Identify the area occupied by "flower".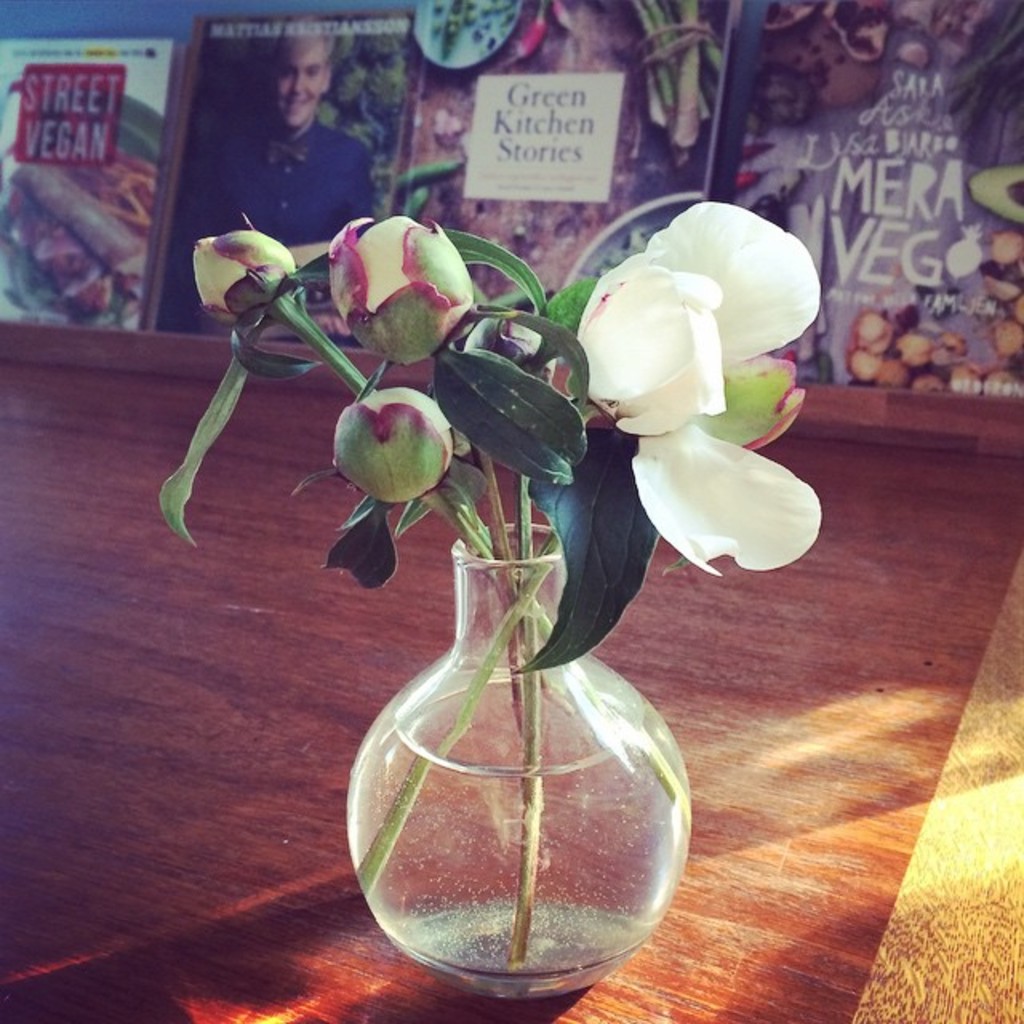
Area: box=[333, 387, 454, 504].
